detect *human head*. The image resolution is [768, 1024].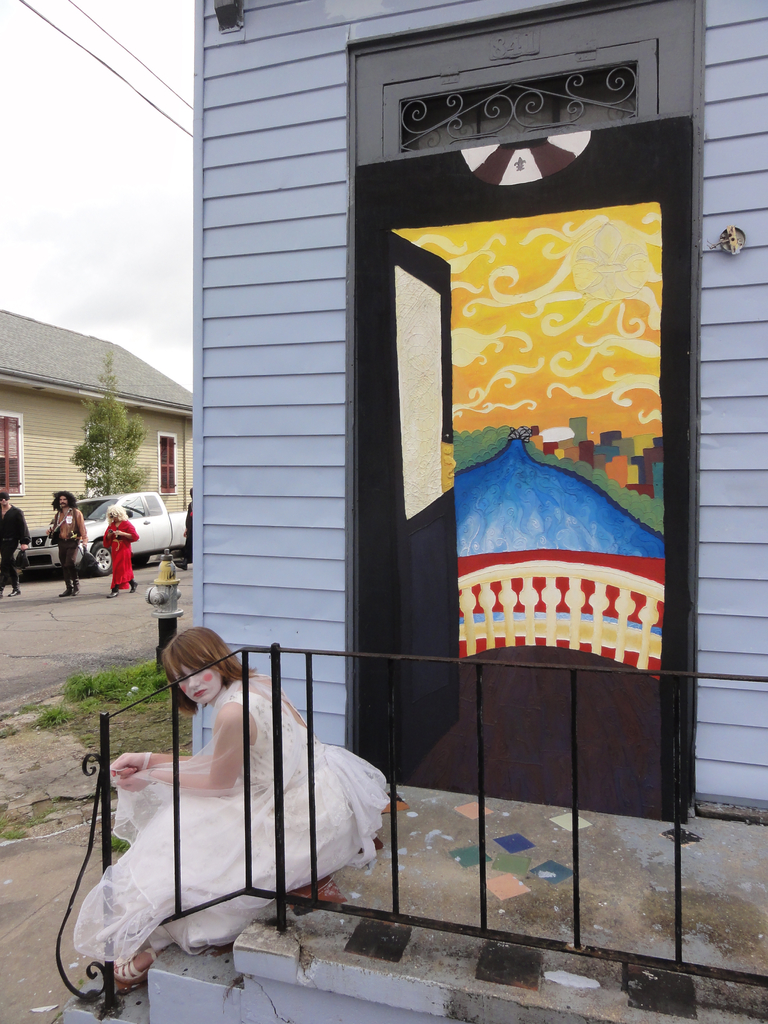
l=0, t=490, r=8, b=504.
